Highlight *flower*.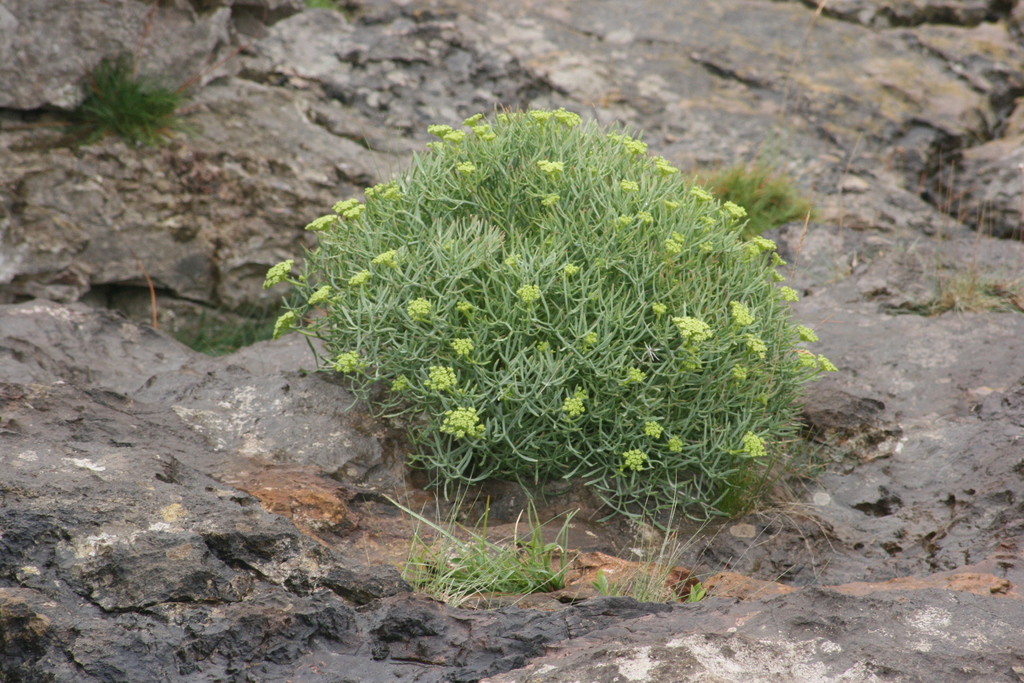
Highlighted region: left=581, top=332, right=596, bottom=346.
